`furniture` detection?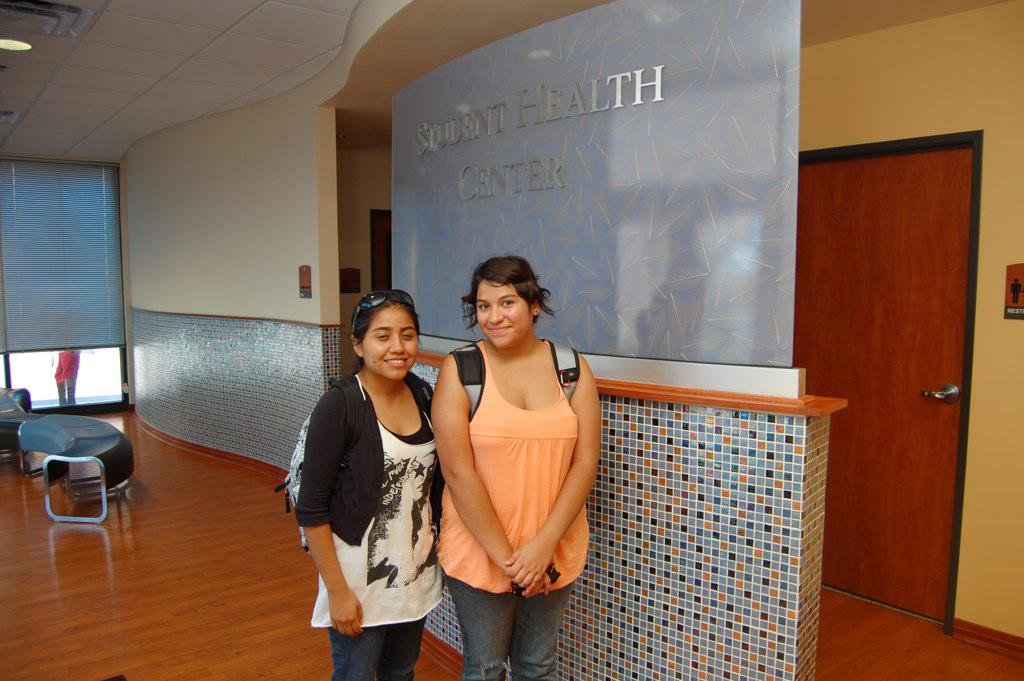
0:390:135:523
